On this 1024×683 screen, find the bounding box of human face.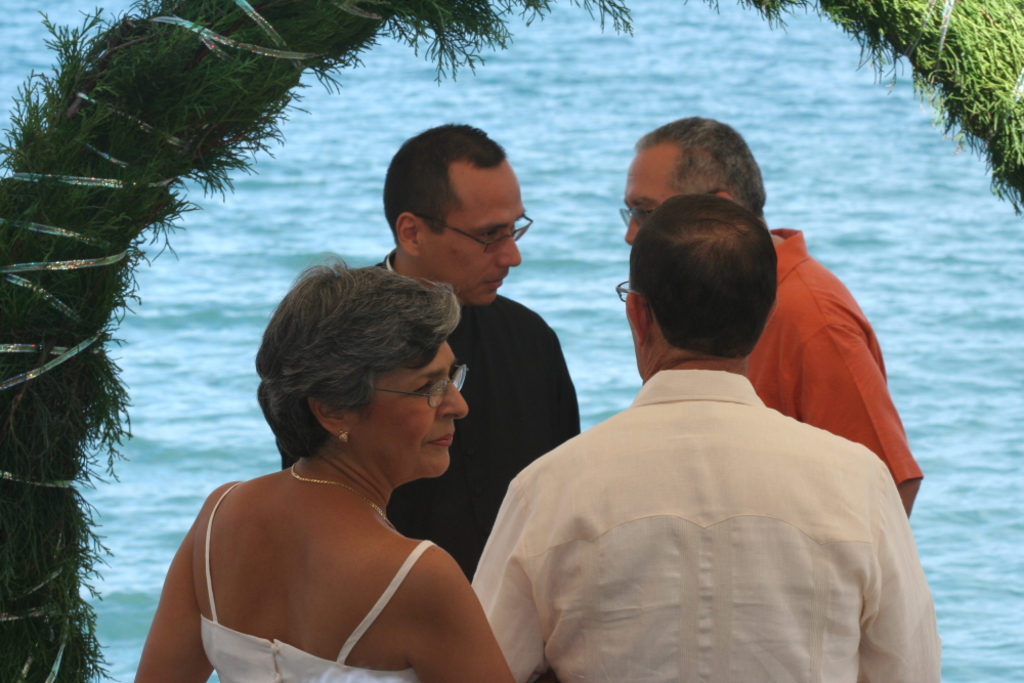
Bounding box: rect(620, 154, 682, 246).
